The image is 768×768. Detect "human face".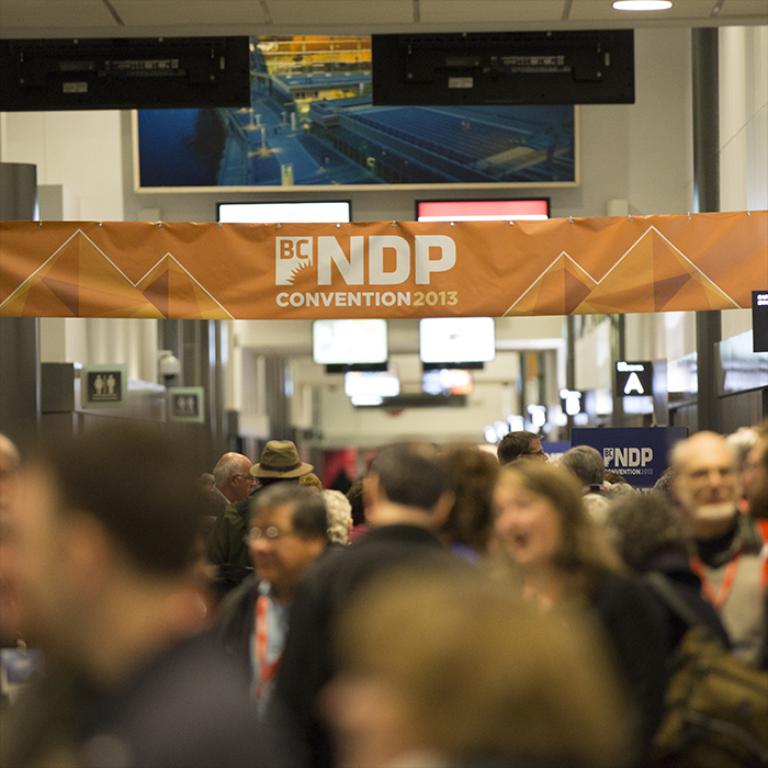
Detection: 528, 438, 547, 461.
